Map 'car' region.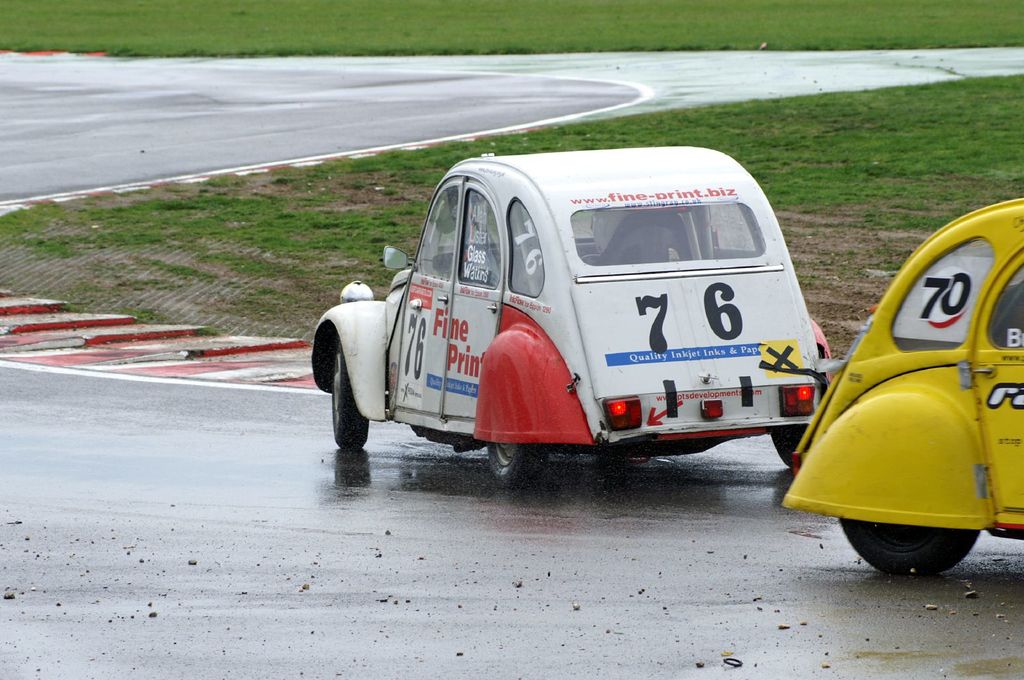
Mapped to BBox(787, 217, 1008, 580).
